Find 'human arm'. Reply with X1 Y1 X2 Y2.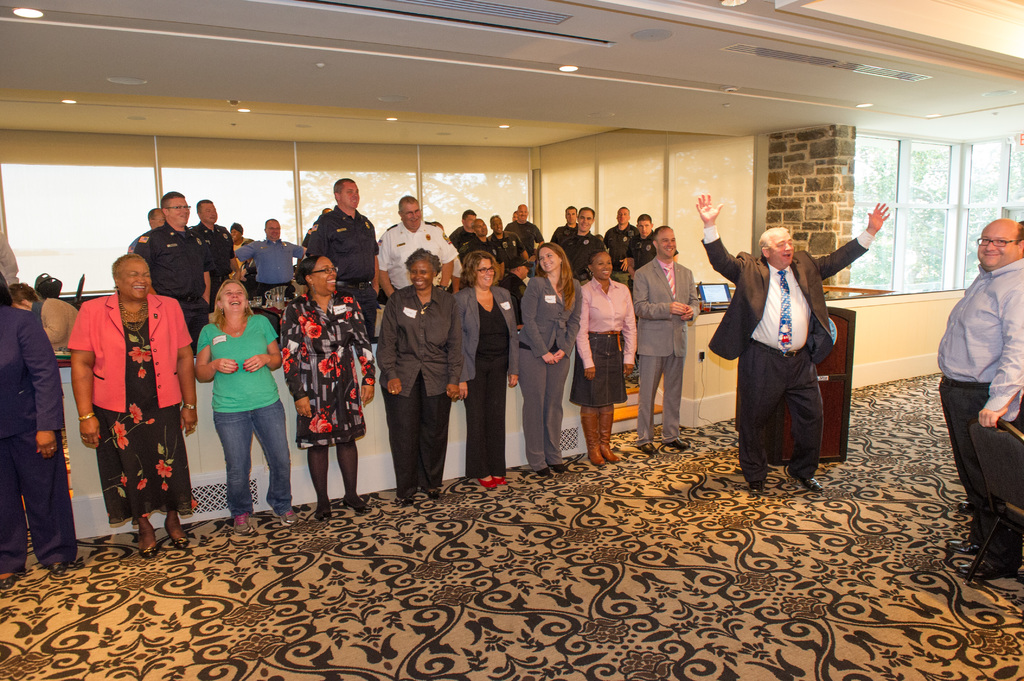
506 291 519 392.
